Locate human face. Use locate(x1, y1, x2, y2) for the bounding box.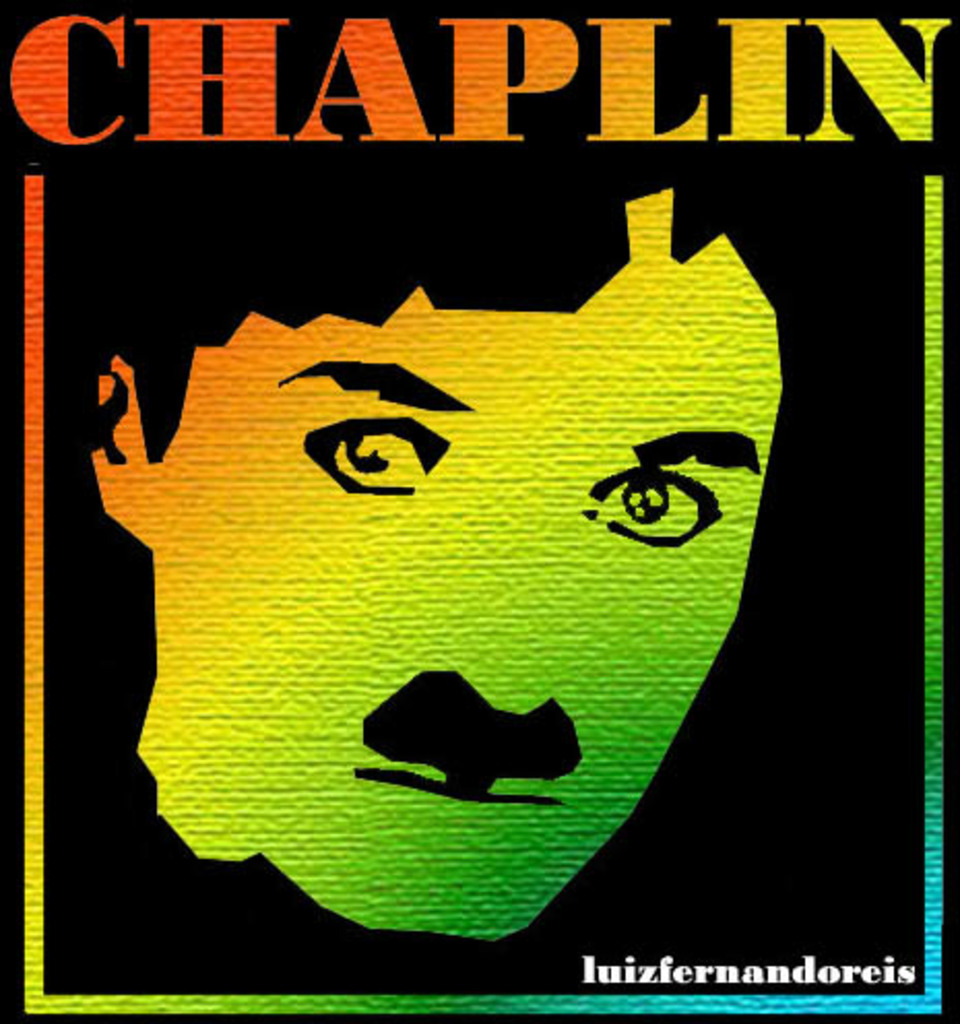
locate(157, 188, 774, 939).
